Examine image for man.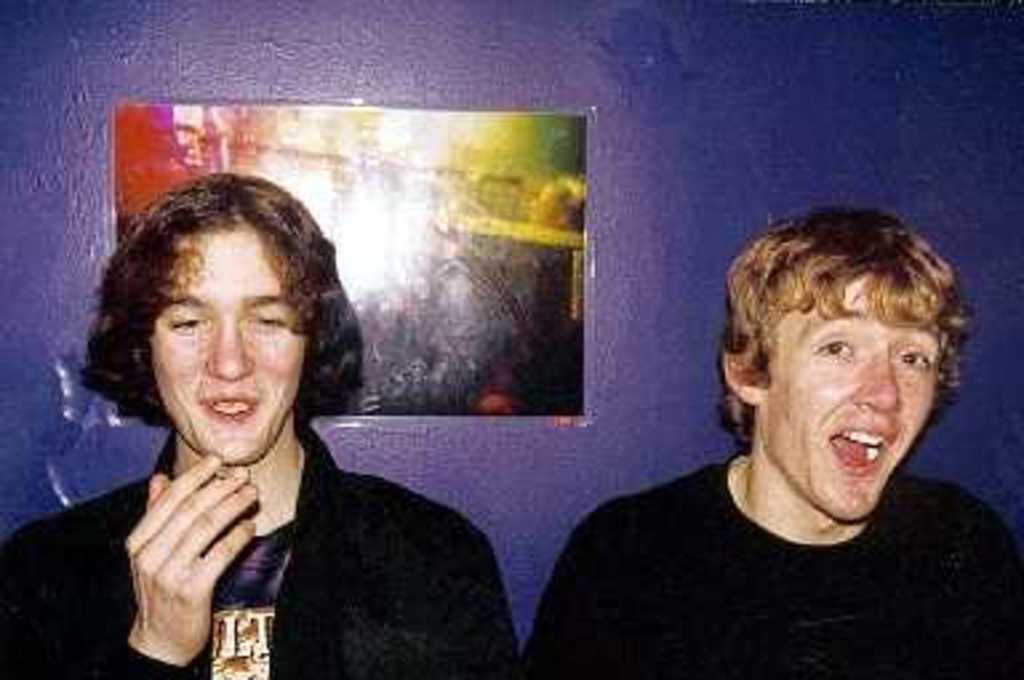
Examination result: (0,173,525,677).
